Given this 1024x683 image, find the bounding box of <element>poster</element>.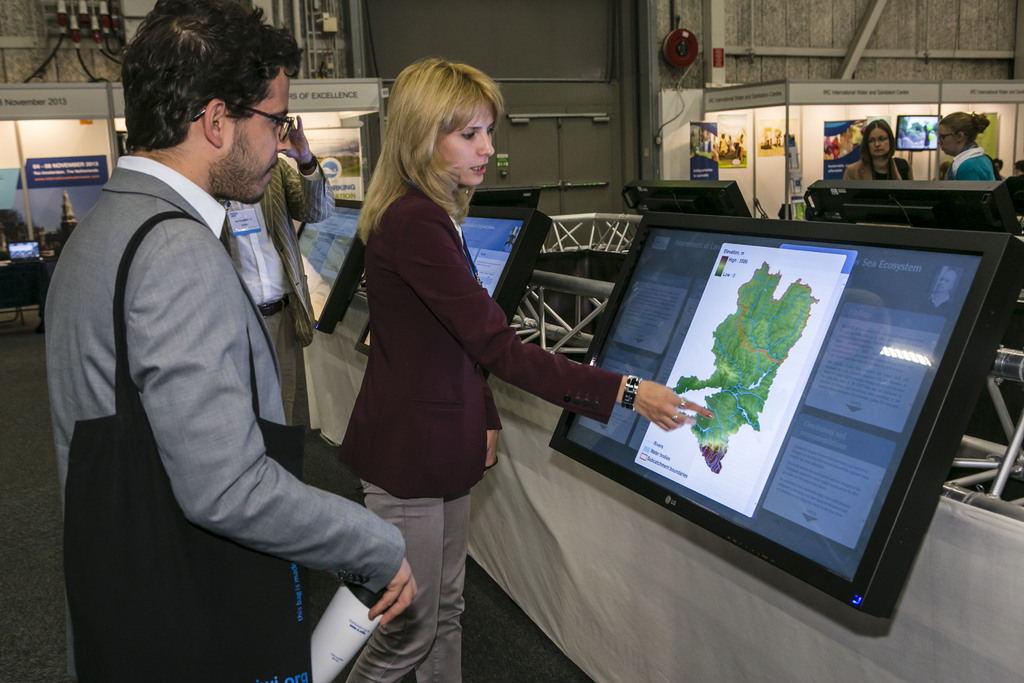
crop(632, 245, 855, 521).
